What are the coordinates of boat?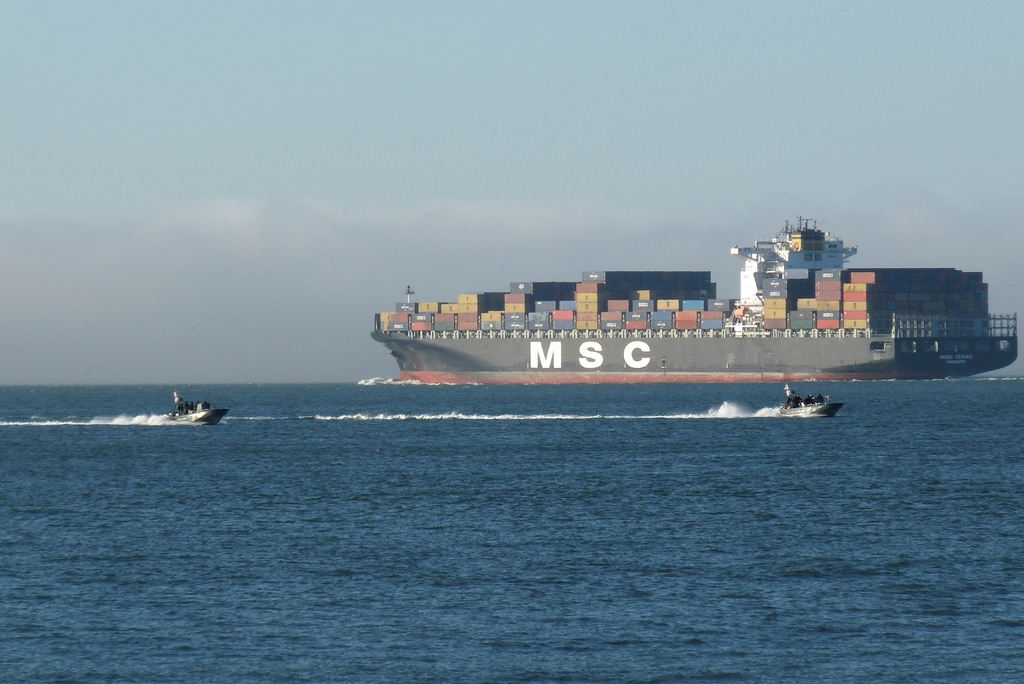
178:408:230:428.
